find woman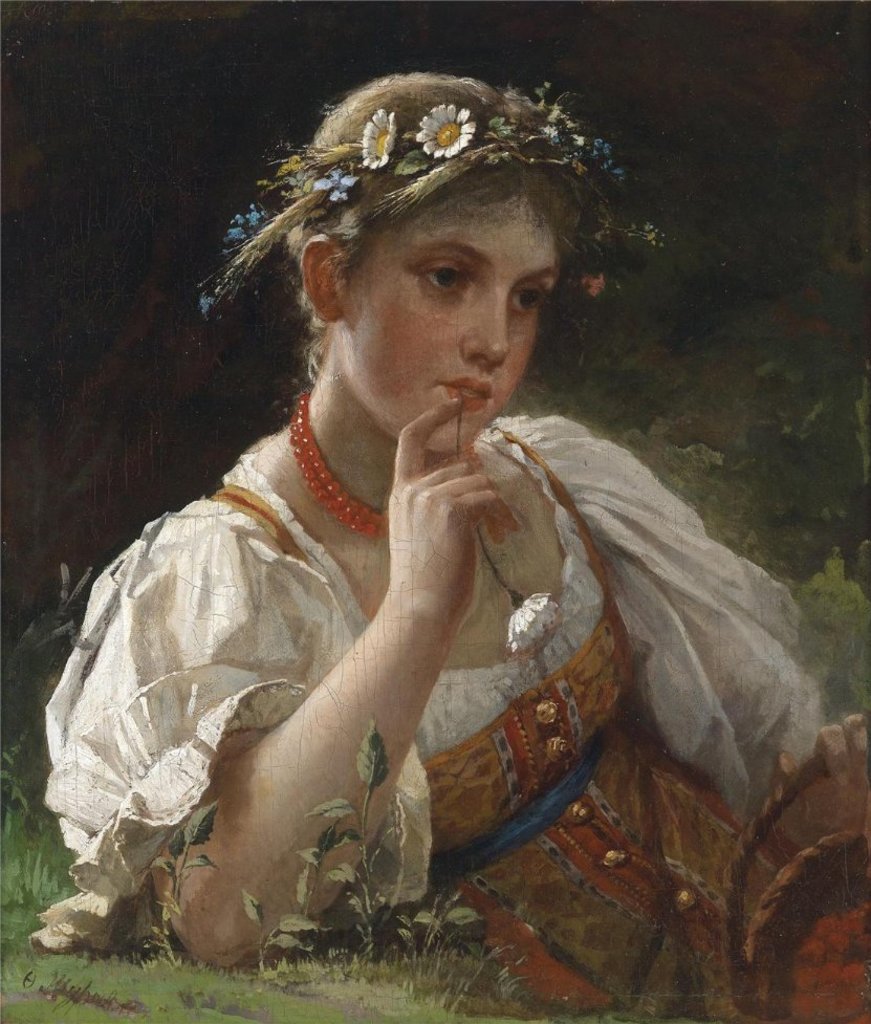
crop(50, 96, 792, 975)
